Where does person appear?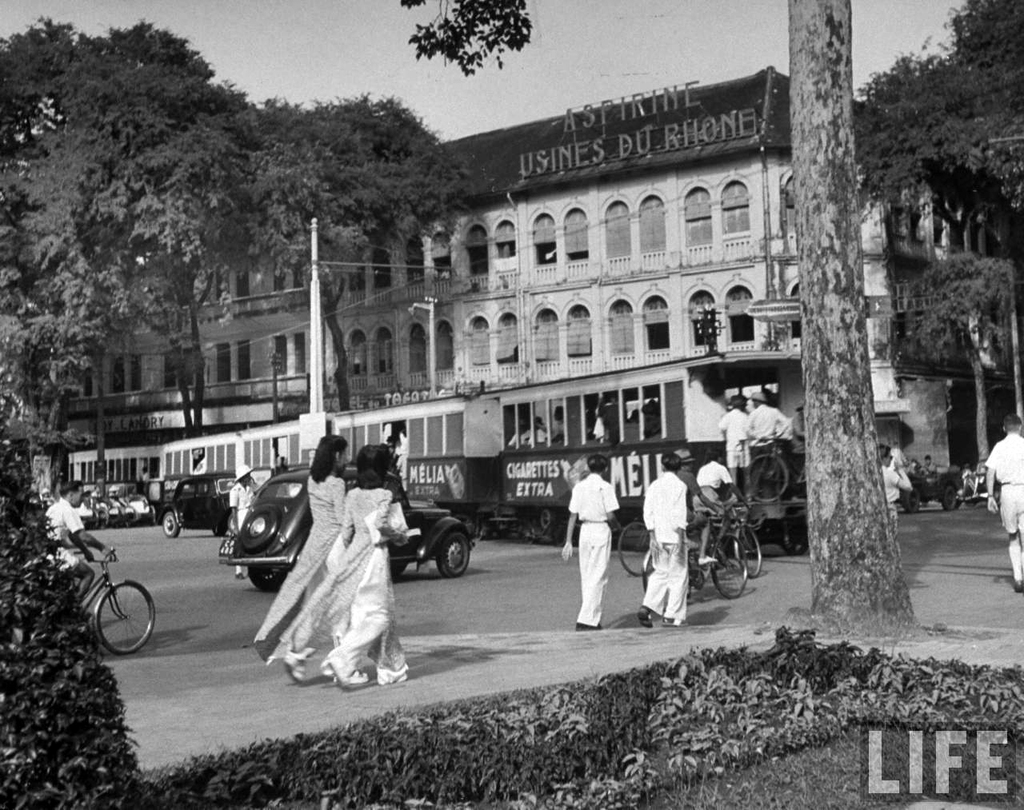
Appears at <box>878,444,913,507</box>.
